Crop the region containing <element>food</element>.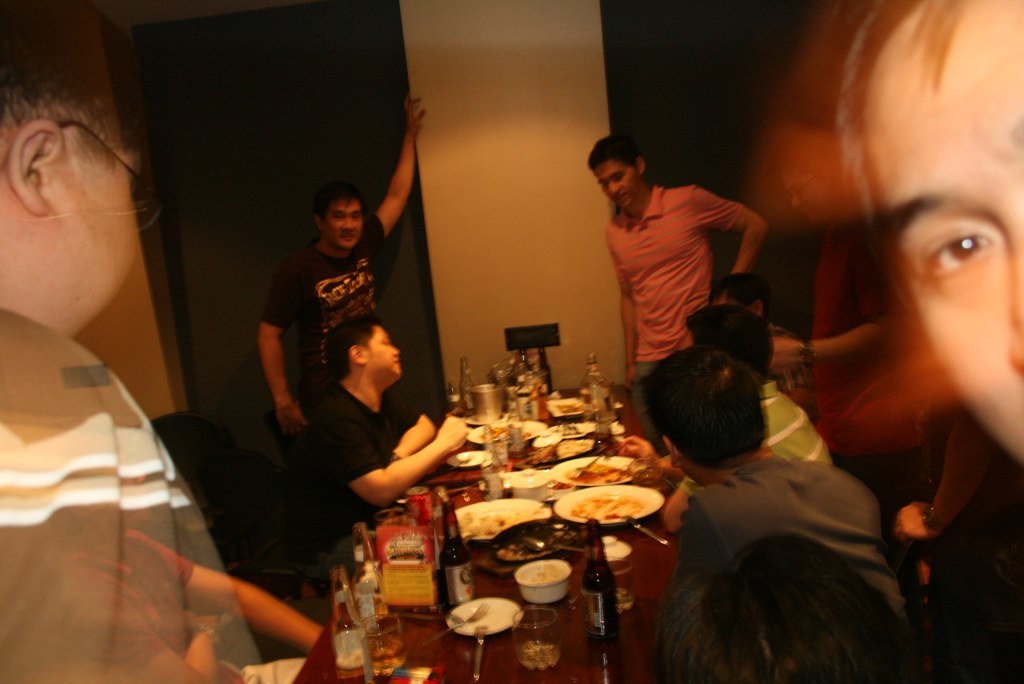
Crop region: {"left": 388, "top": 537, "right": 429, "bottom": 566}.
